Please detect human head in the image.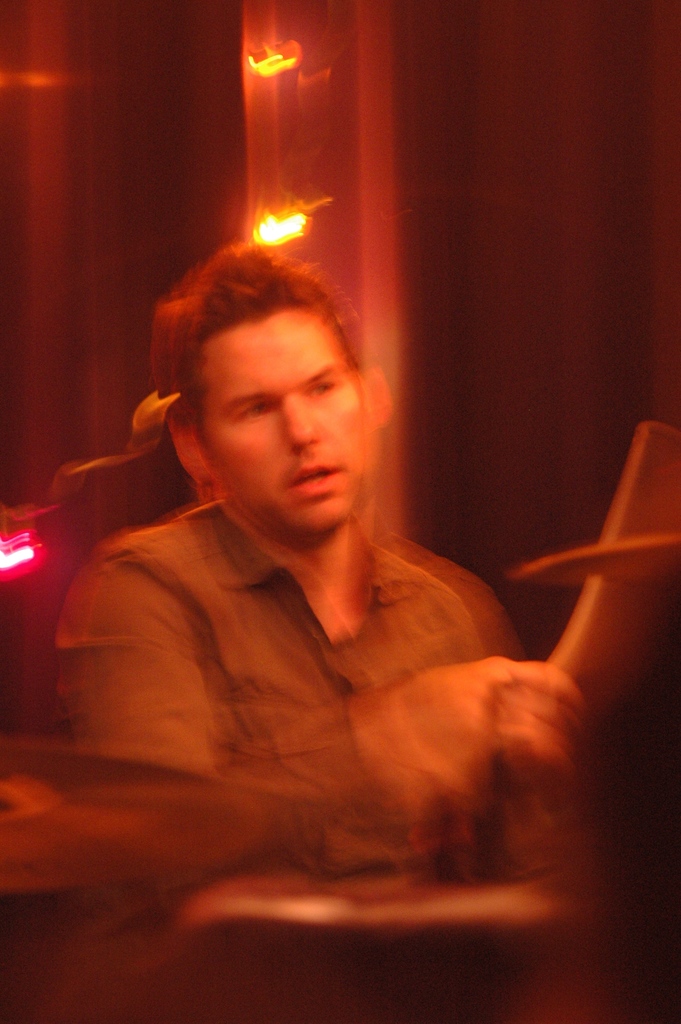
(130, 231, 402, 544).
